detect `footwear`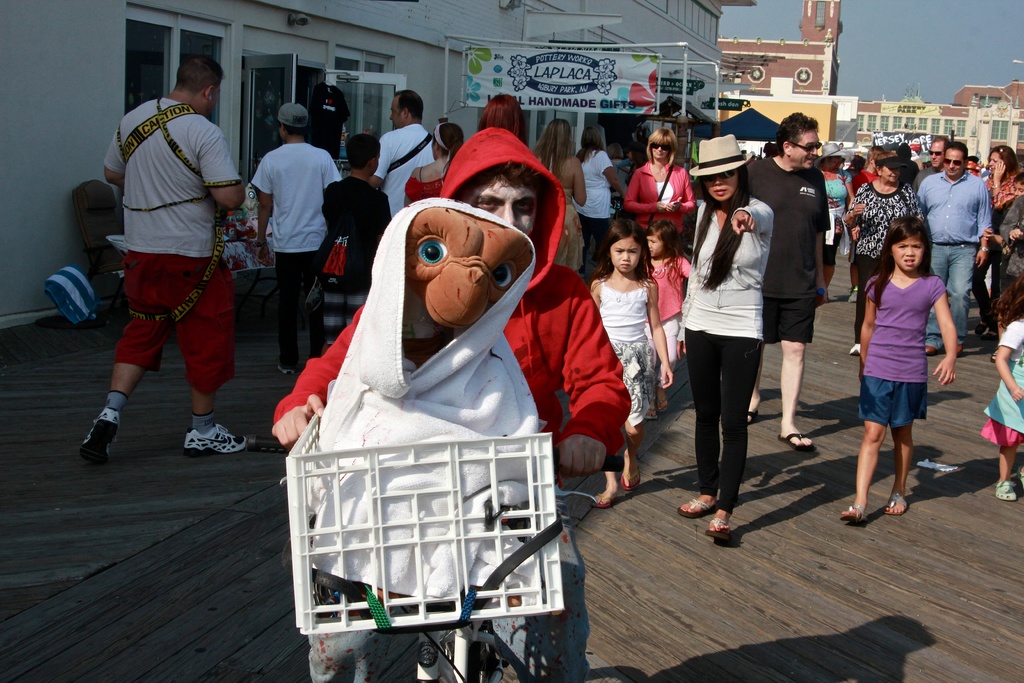
[621,471,641,492]
